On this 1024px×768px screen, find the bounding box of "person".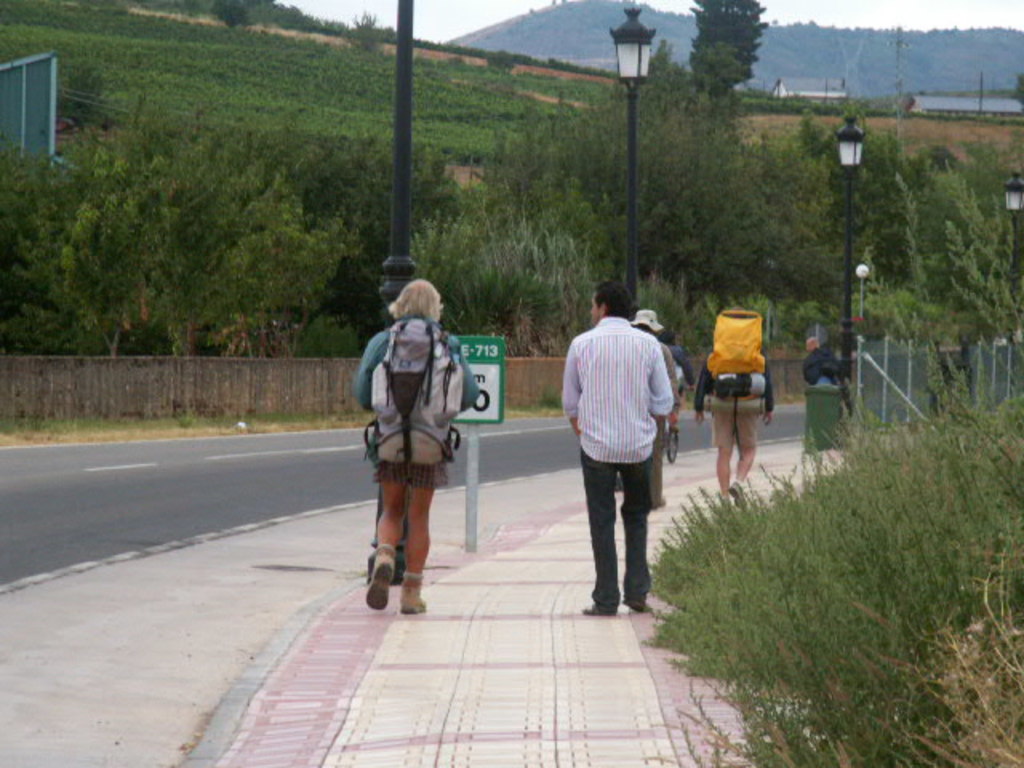
Bounding box: <box>558,282,675,614</box>.
